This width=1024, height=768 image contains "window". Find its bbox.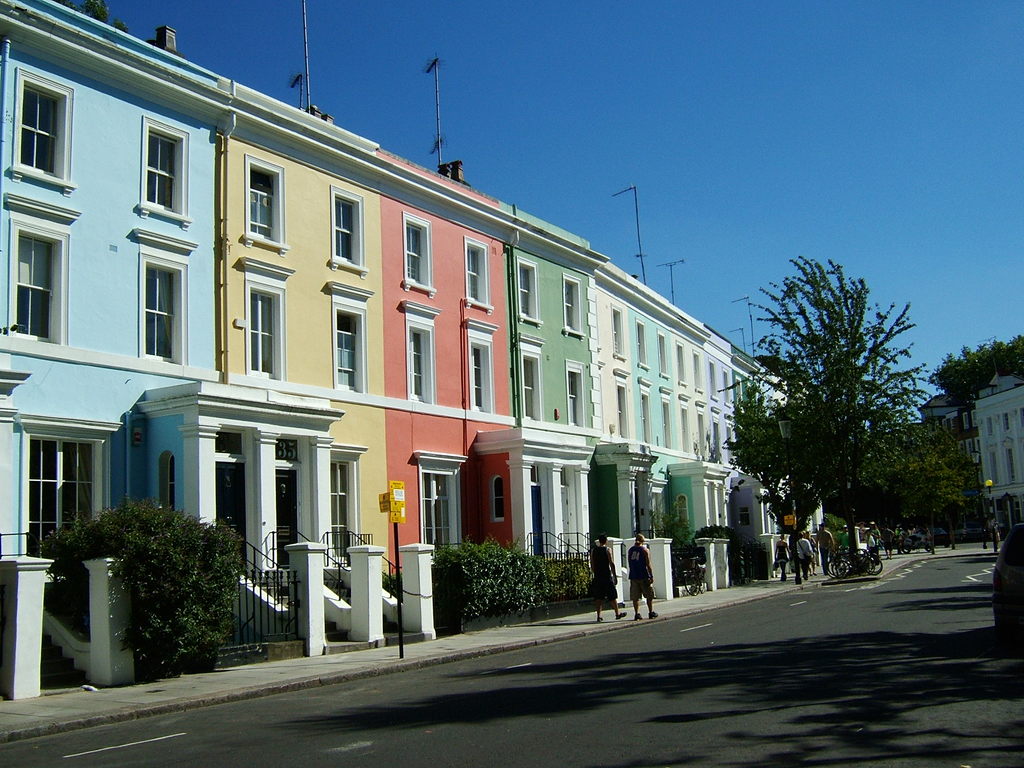
{"left": 515, "top": 253, "right": 545, "bottom": 331}.
